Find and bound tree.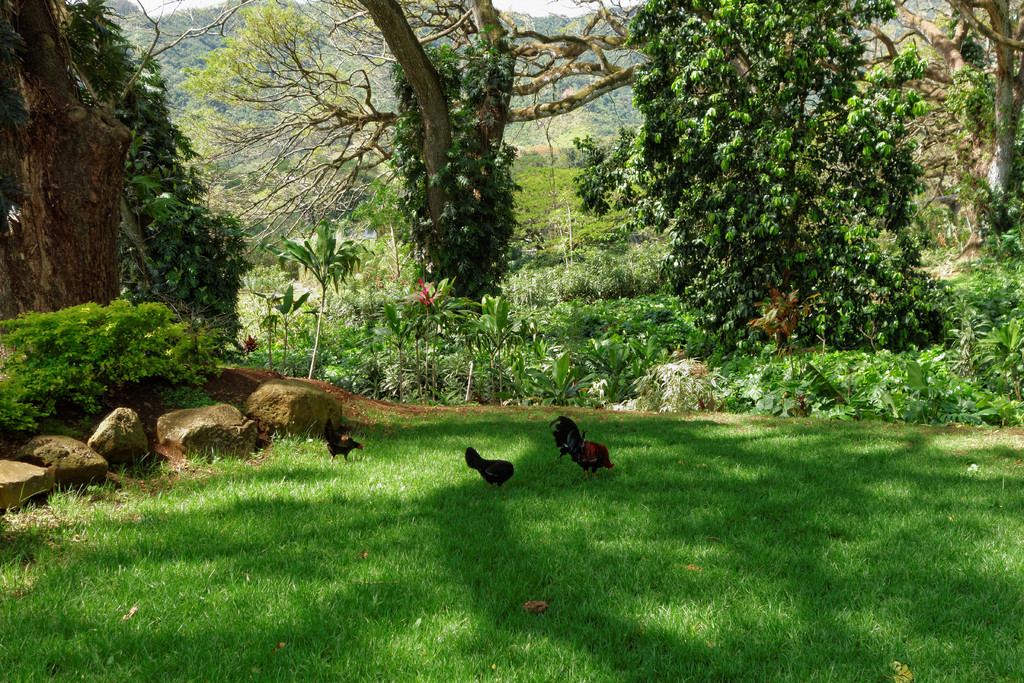
Bound: bbox(163, 0, 404, 263).
